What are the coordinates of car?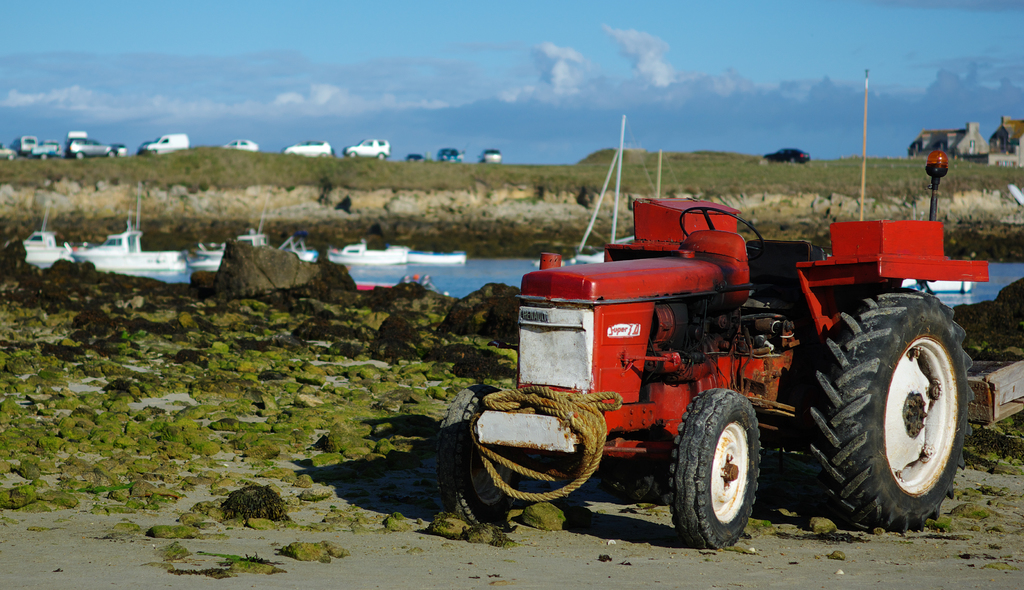
344/136/392/163.
